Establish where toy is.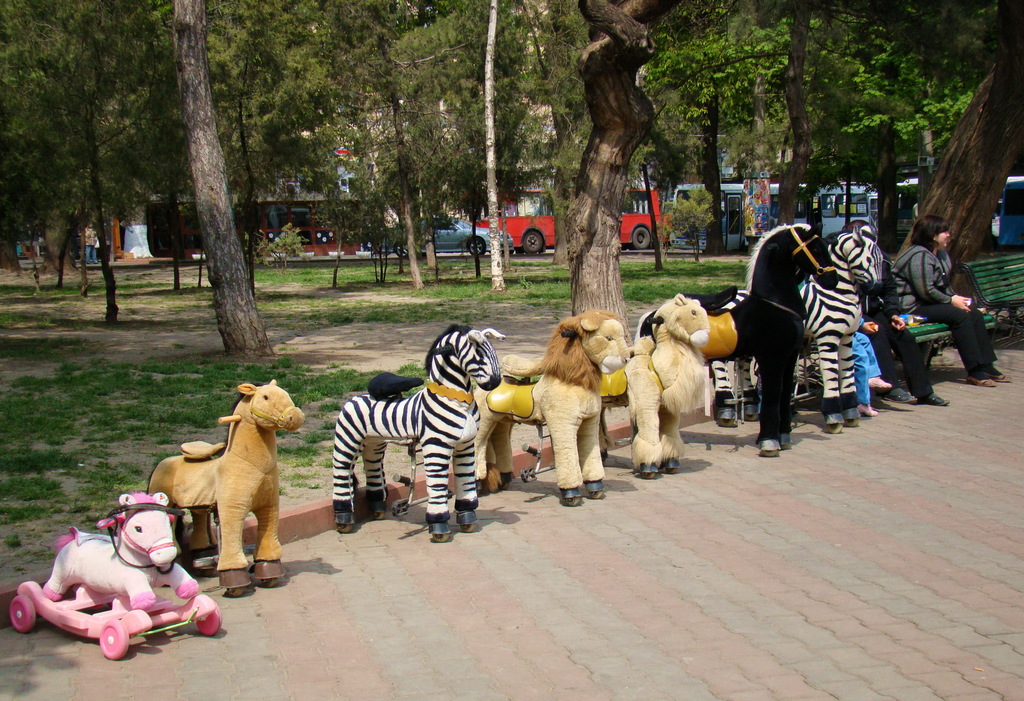
Established at [x1=719, y1=211, x2=913, y2=431].
